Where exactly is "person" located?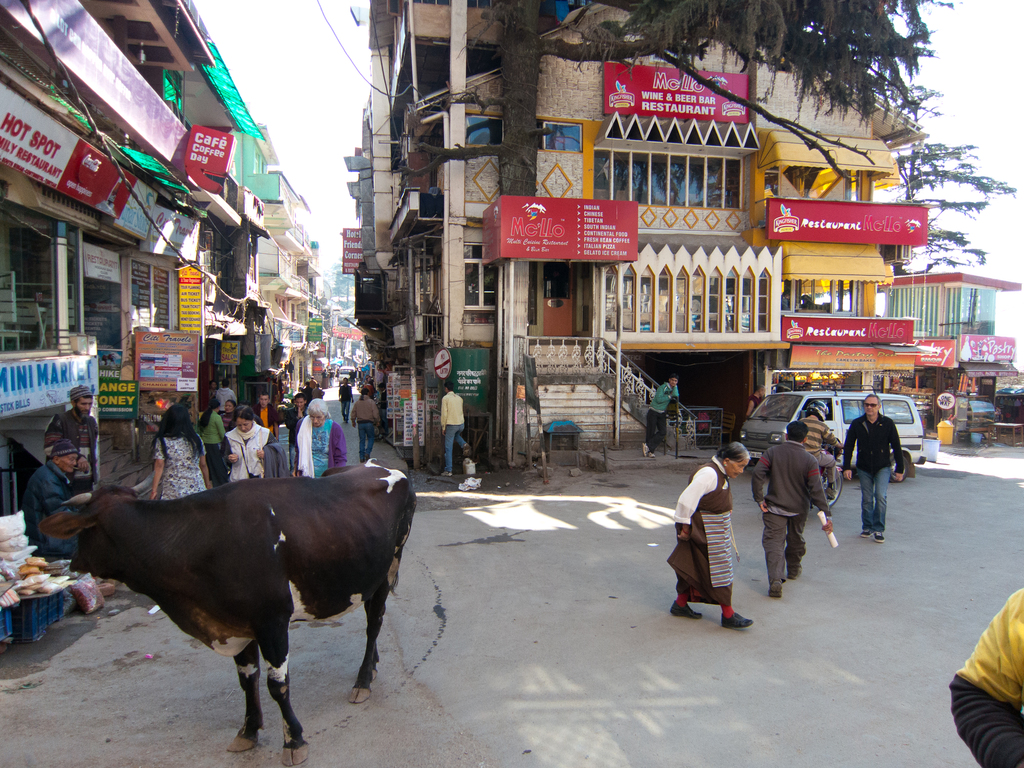
Its bounding box is [x1=842, y1=392, x2=906, y2=542].
